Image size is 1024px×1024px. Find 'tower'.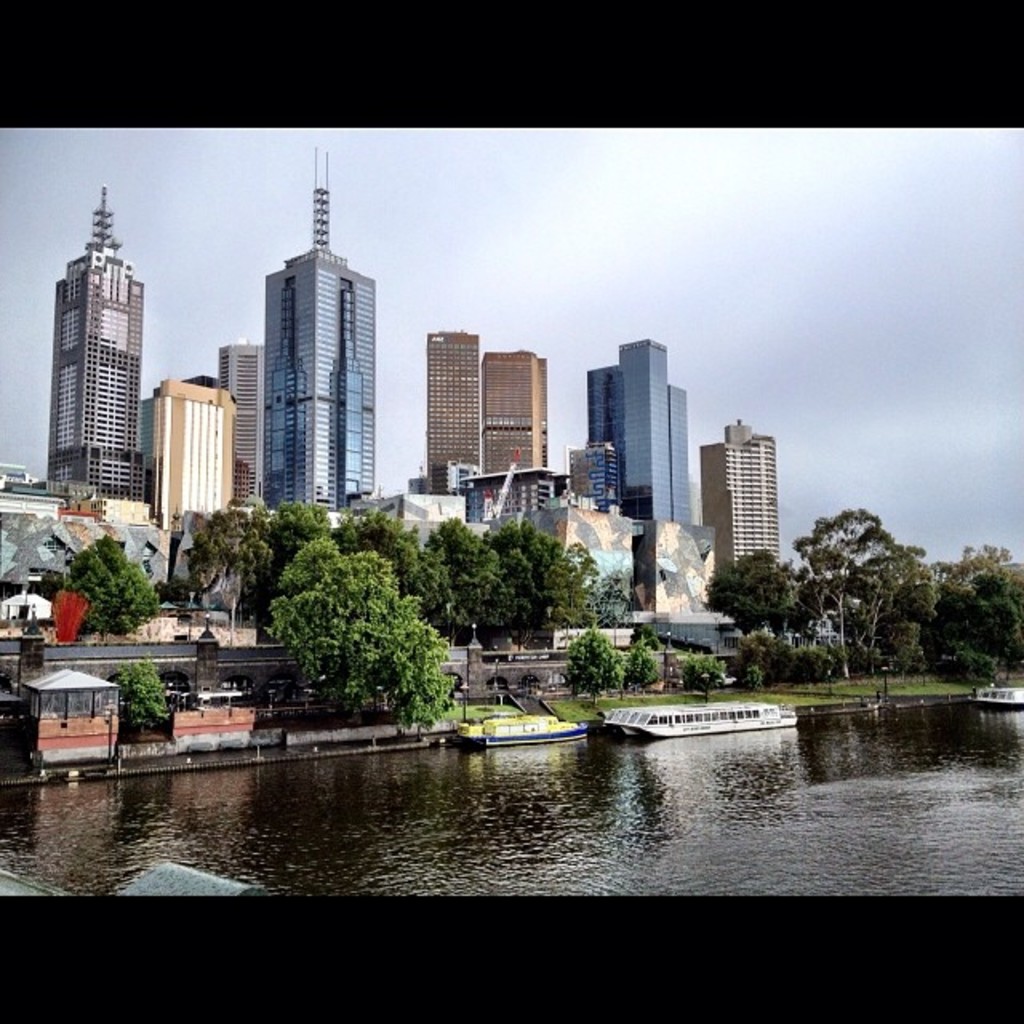
696, 422, 779, 568.
